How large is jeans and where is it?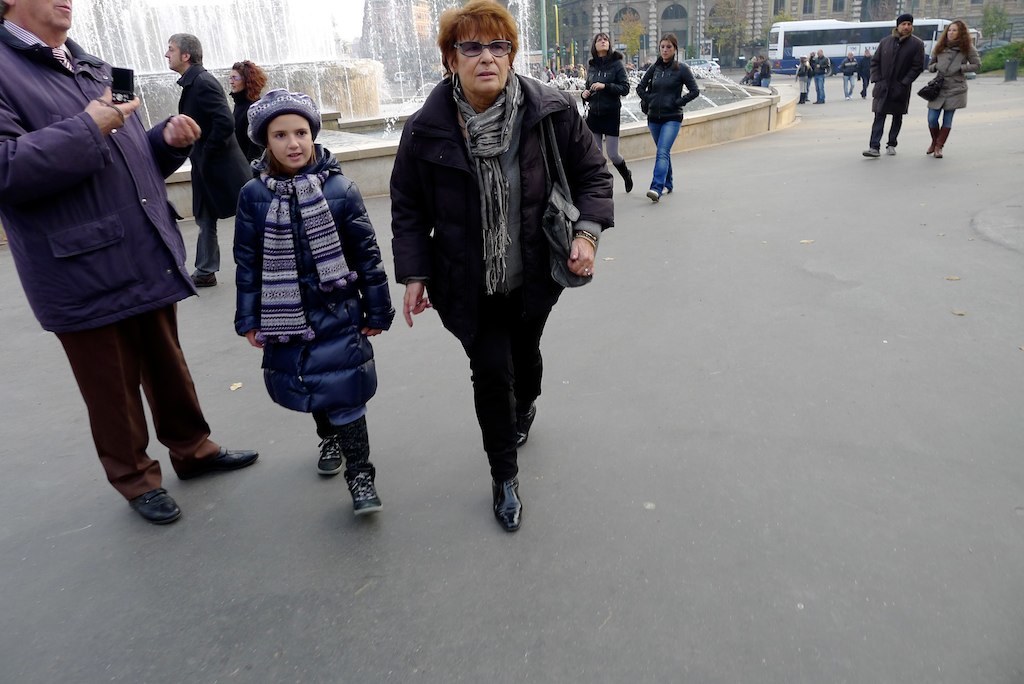
Bounding box: [left=843, top=76, right=855, bottom=99].
